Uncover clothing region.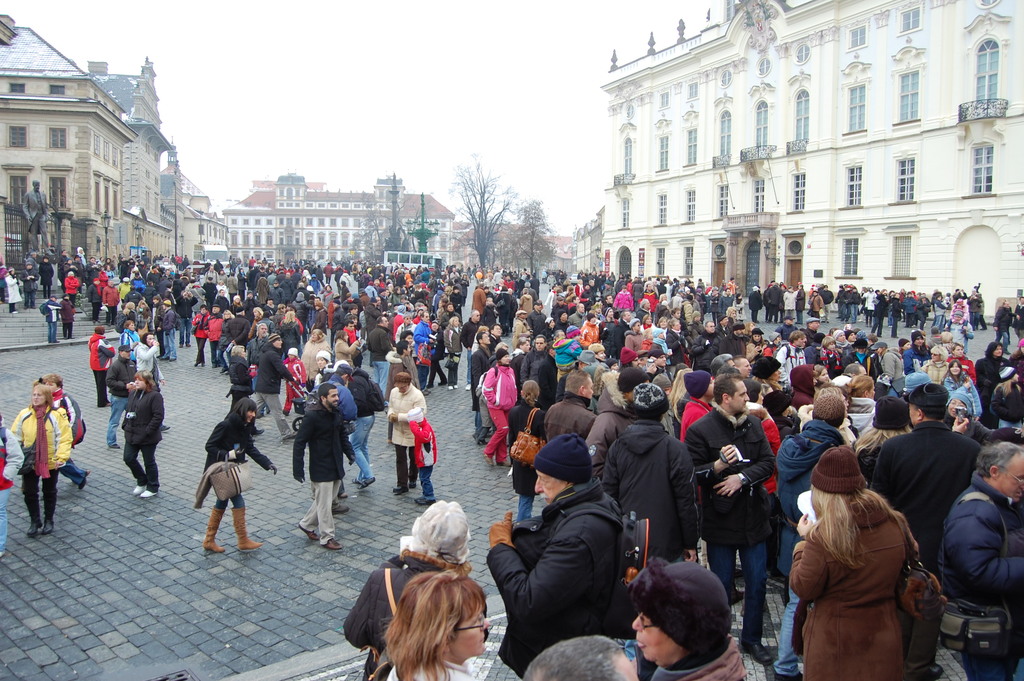
Uncovered: [x1=0, y1=427, x2=16, y2=548].
